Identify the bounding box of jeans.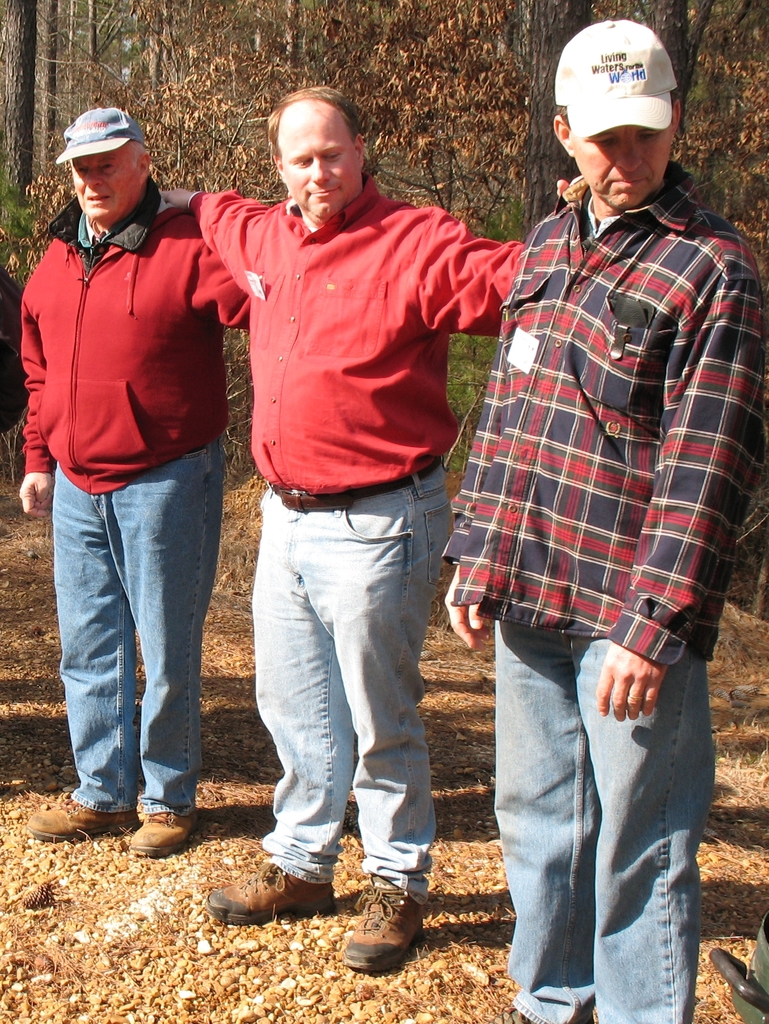
rect(247, 461, 447, 896).
